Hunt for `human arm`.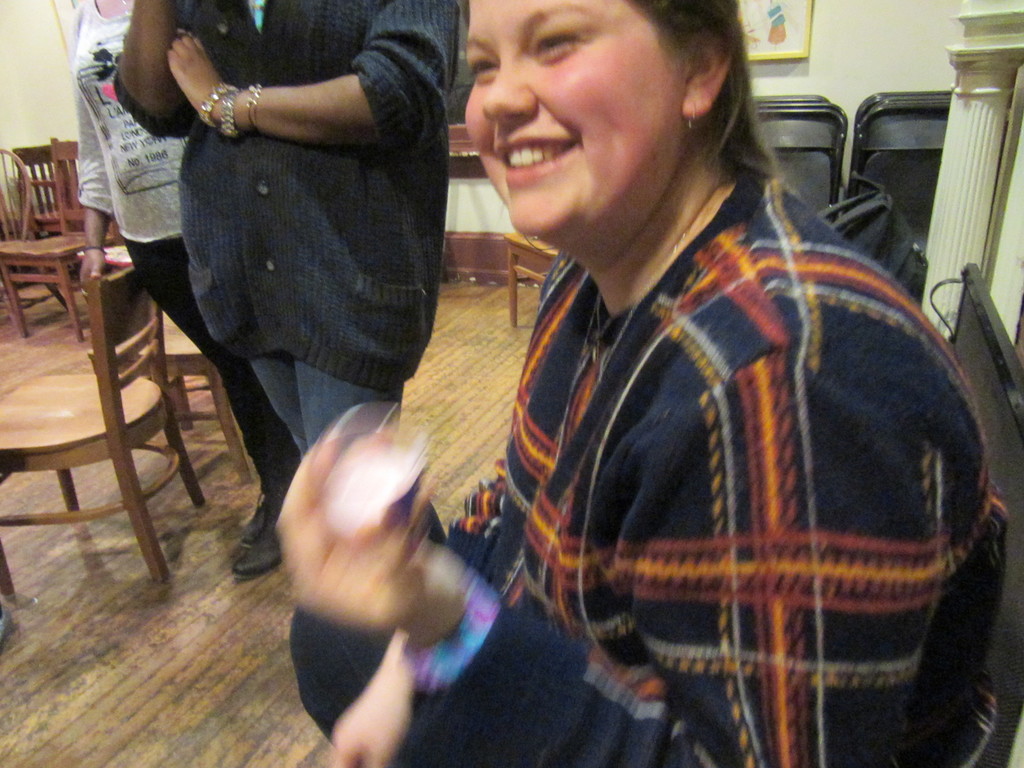
Hunted down at x1=160 y1=0 x2=458 y2=157.
